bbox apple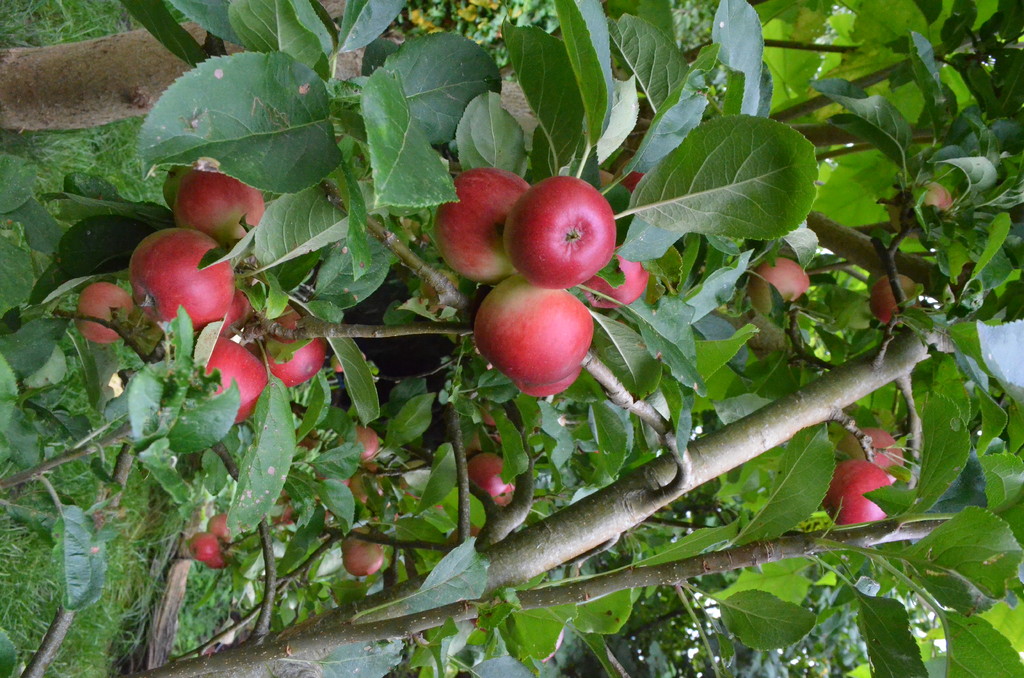
<region>870, 276, 925, 322</region>
